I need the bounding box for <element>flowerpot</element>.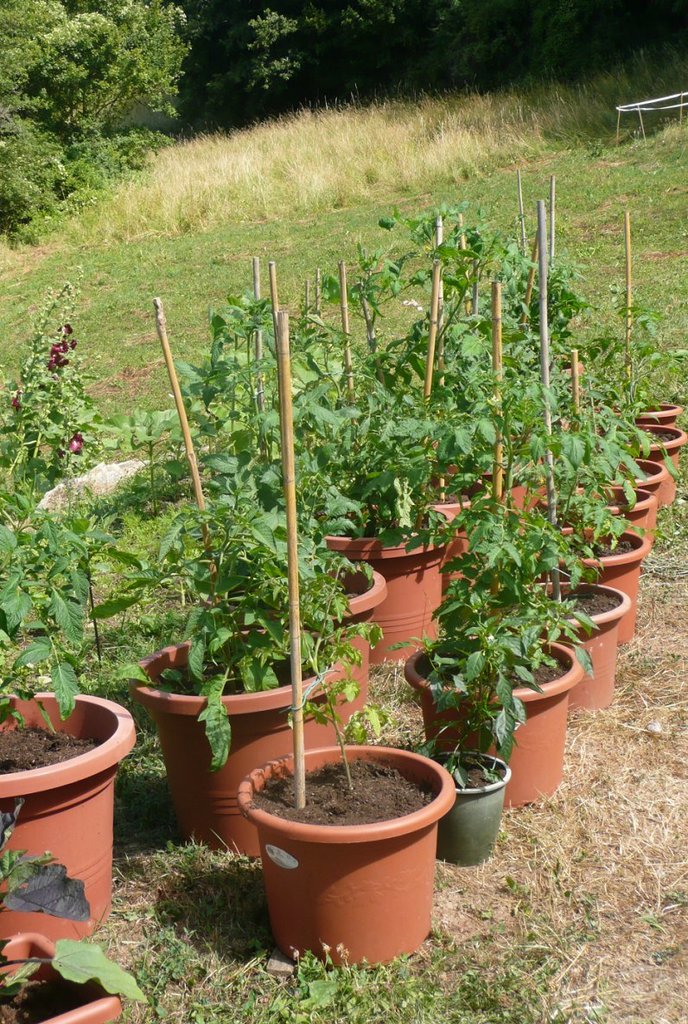
Here it is: bbox=[124, 626, 352, 857].
